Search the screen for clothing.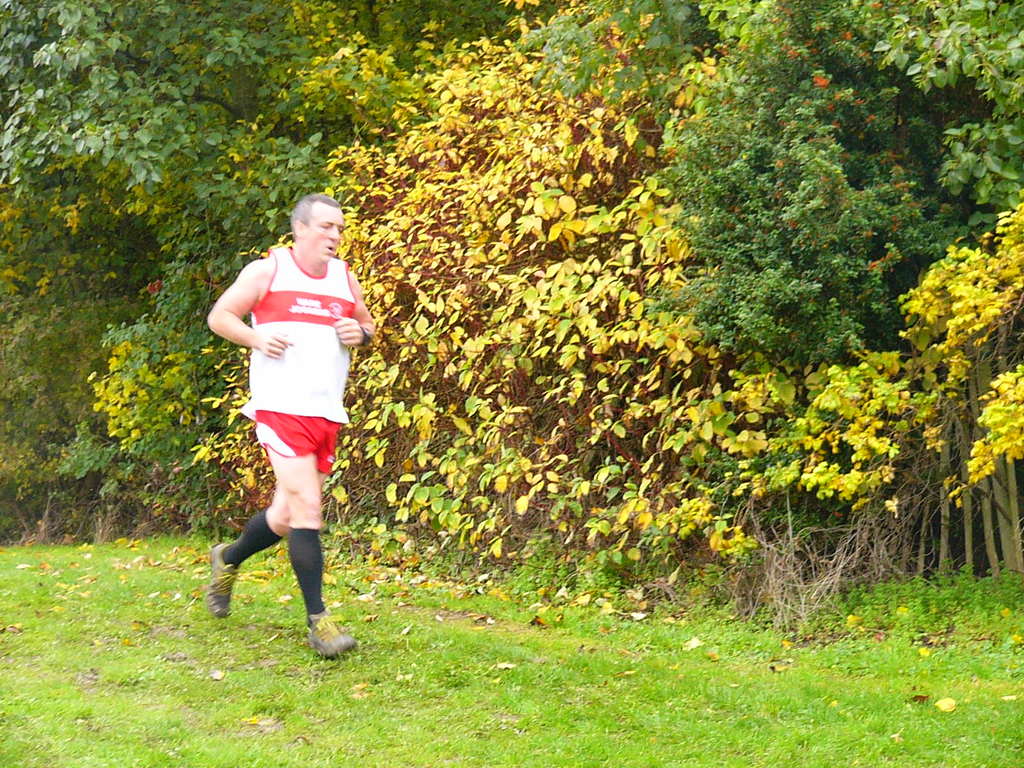
Found at 248:237:354:472.
